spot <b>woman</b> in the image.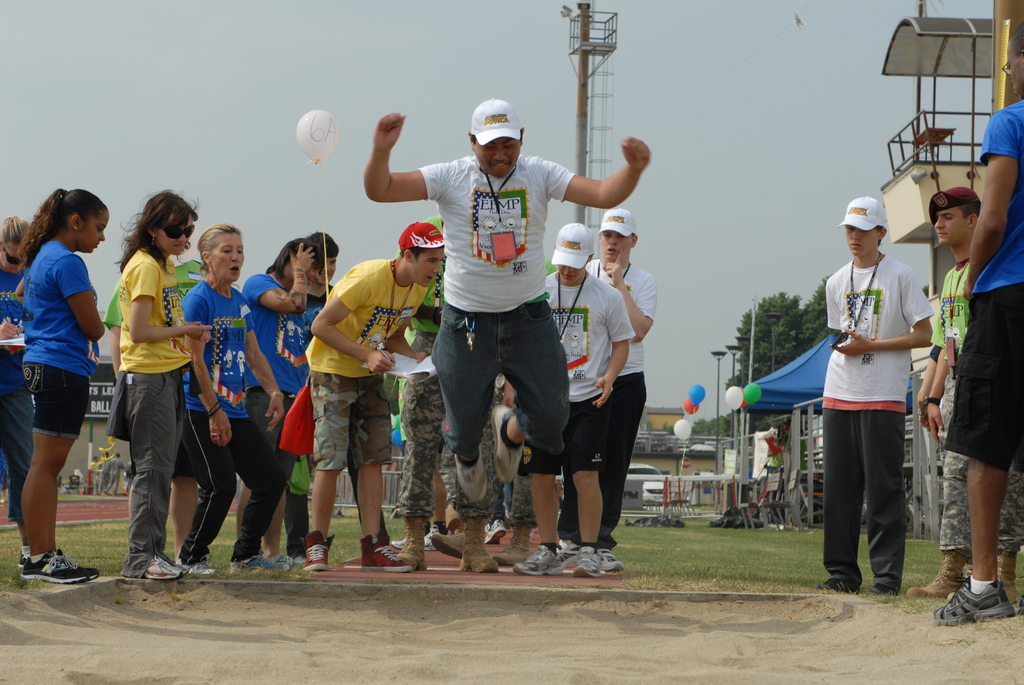
<b>woman</b> found at Rect(0, 216, 31, 567).
